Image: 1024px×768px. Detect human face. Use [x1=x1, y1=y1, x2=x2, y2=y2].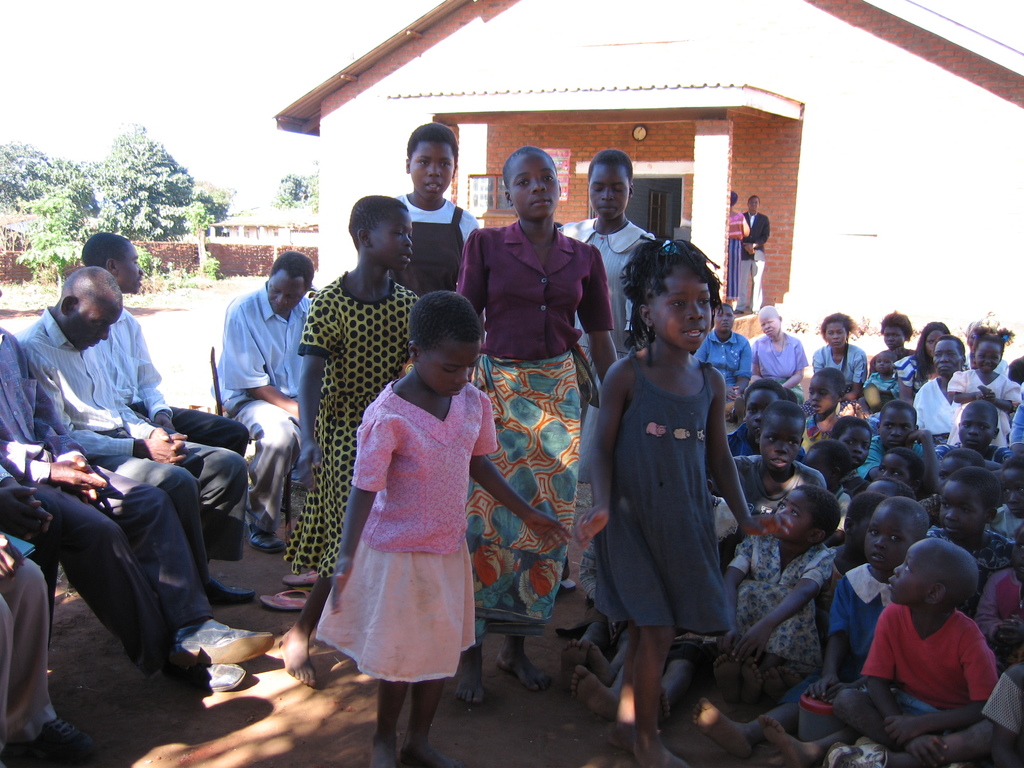
[x1=410, y1=143, x2=454, y2=204].
